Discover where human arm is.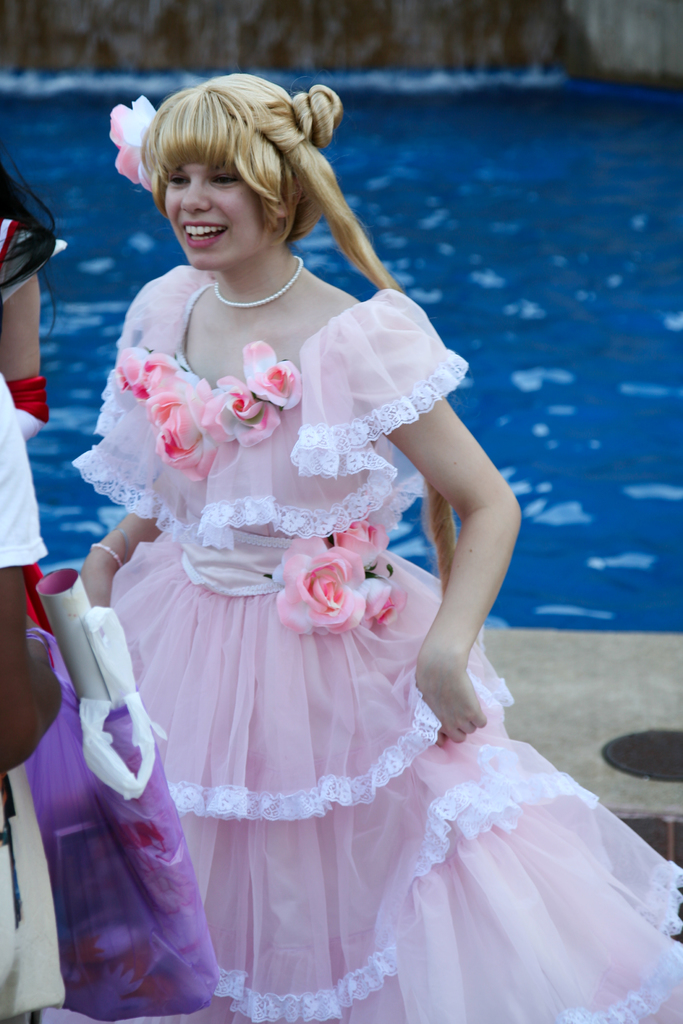
Discovered at [left=0, top=366, right=74, bottom=777].
